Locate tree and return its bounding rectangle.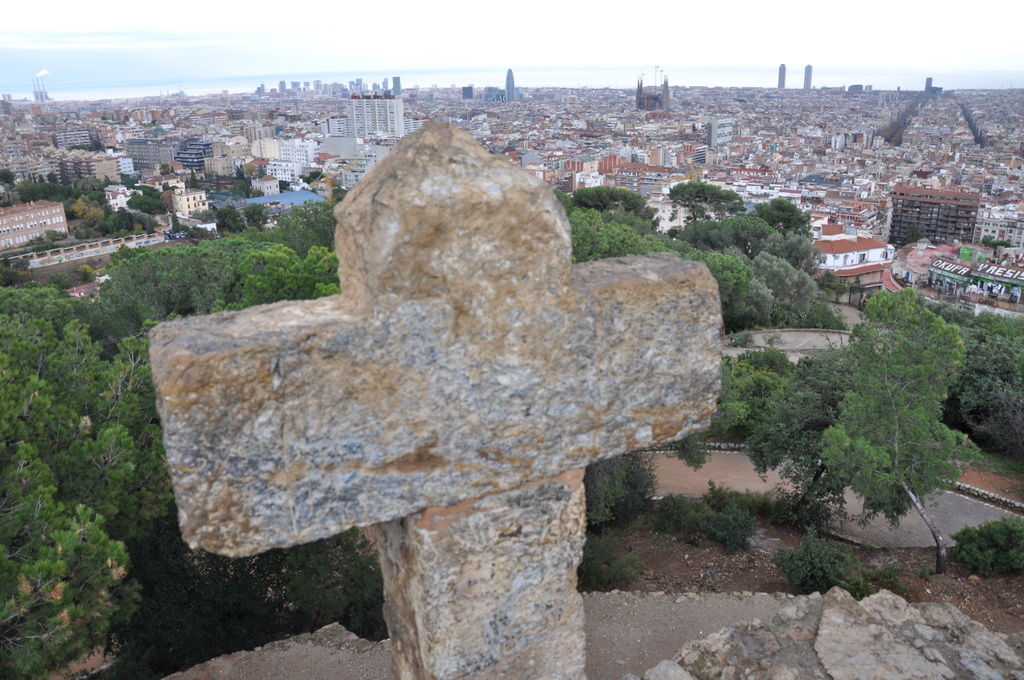
x1=671 y1=348 x2=794 y2=473.
